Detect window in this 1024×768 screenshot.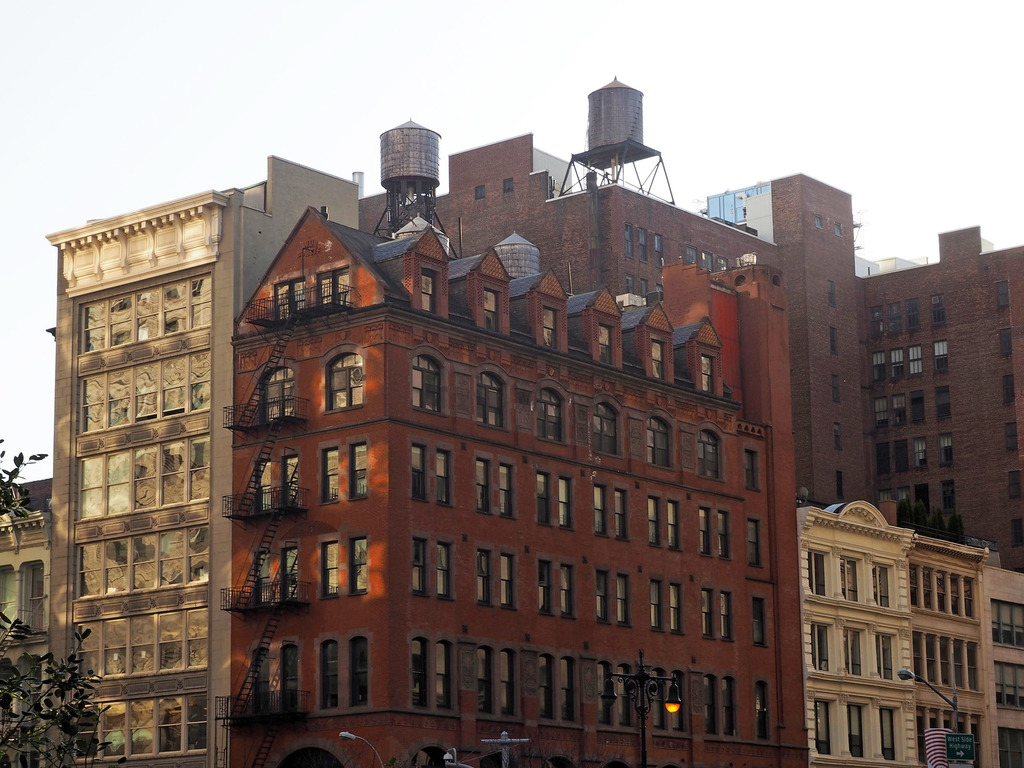
Detection: locate(317, 430, 375, 509).
